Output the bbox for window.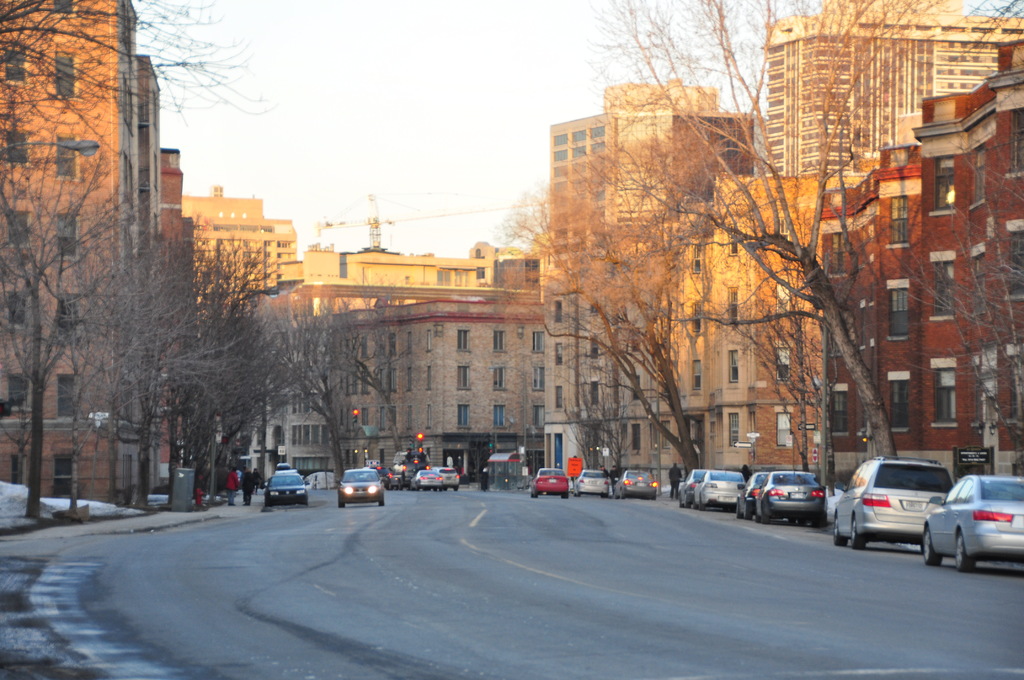
x1=886 y1=287 x2=902 y2=344.
